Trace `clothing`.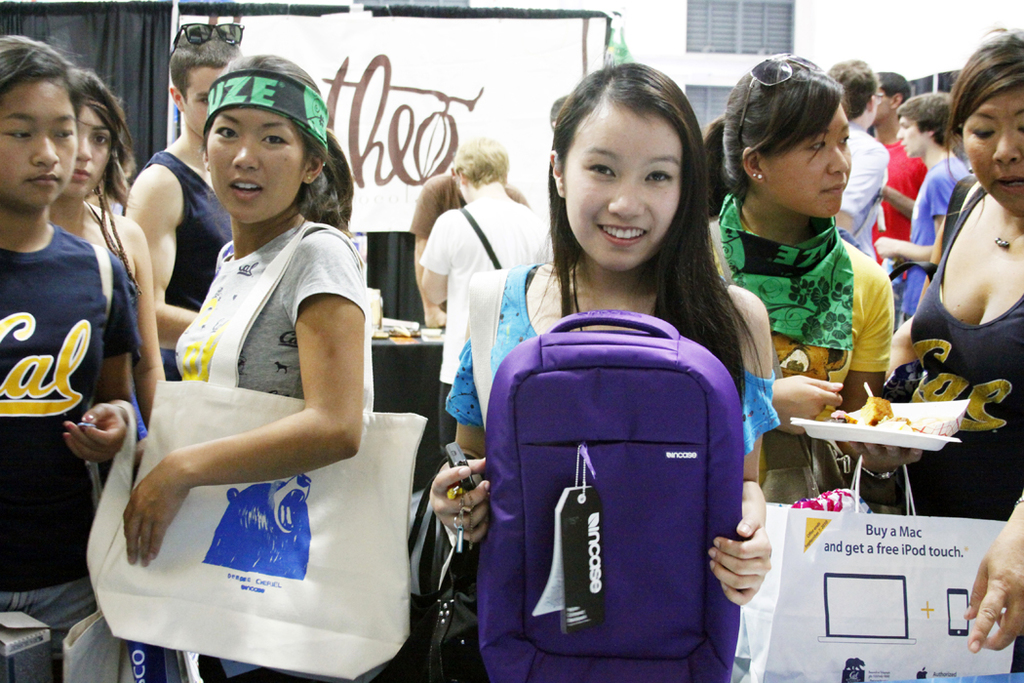
Traced to [391,182,553,235].
